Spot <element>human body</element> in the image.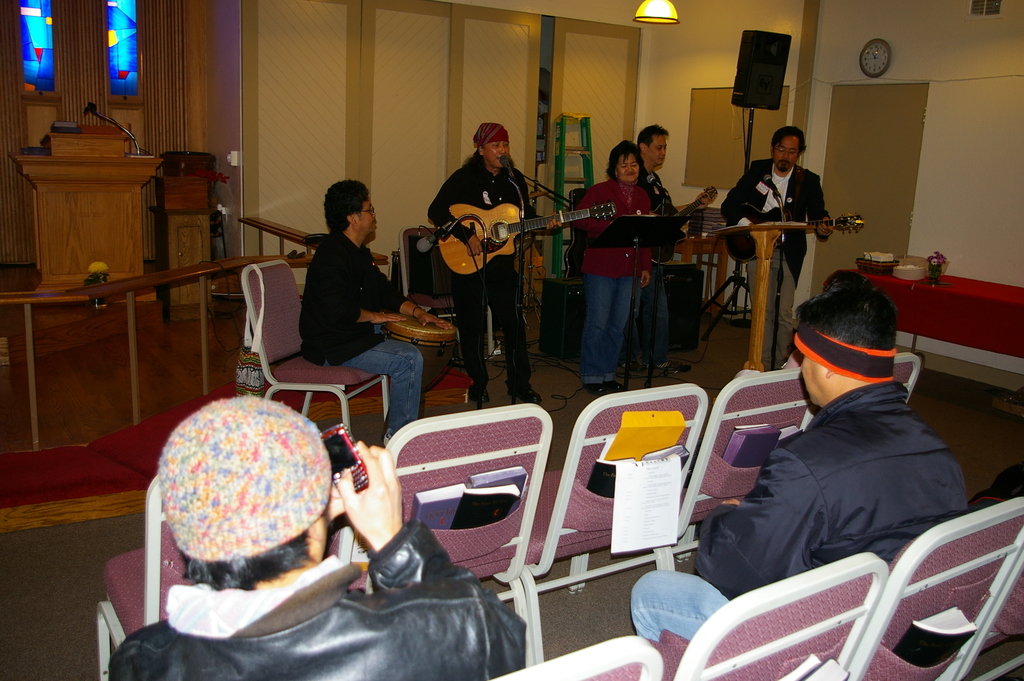
<element>human body</element> found at BBox(627, 385, 966, 650).
